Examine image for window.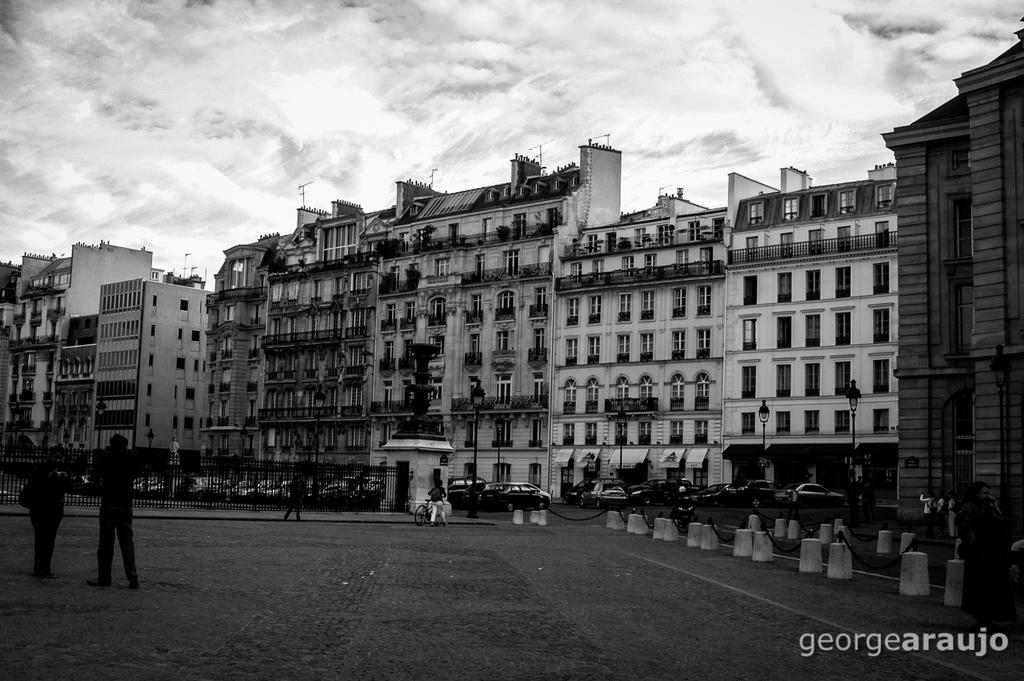
Examination result: Rect(567, 338, 576, 368).
